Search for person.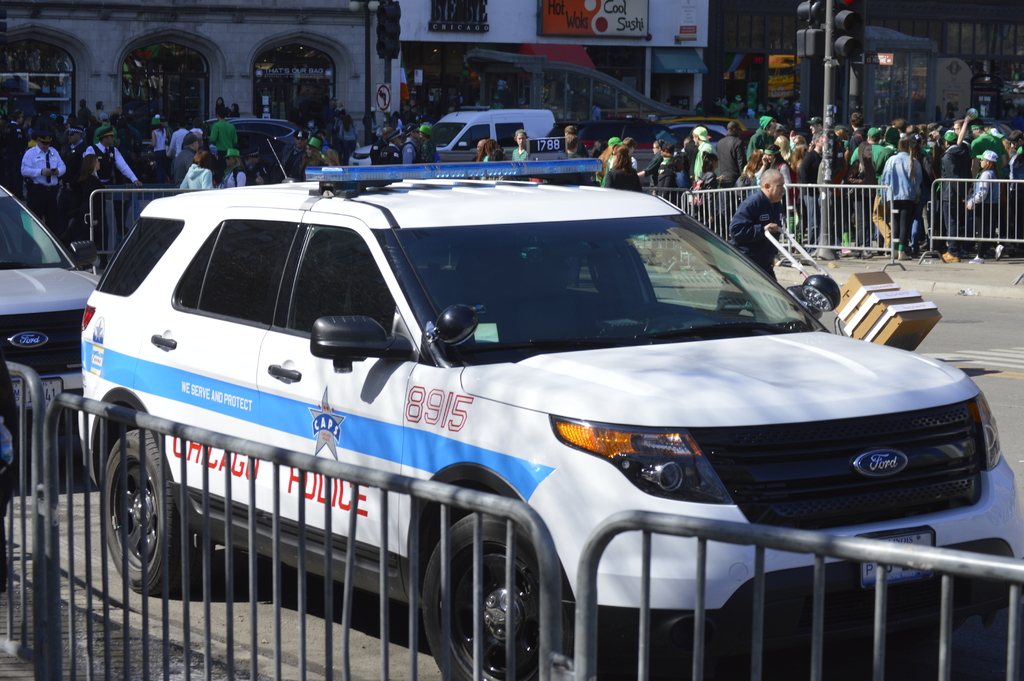
Found at 704:167:784:319.
